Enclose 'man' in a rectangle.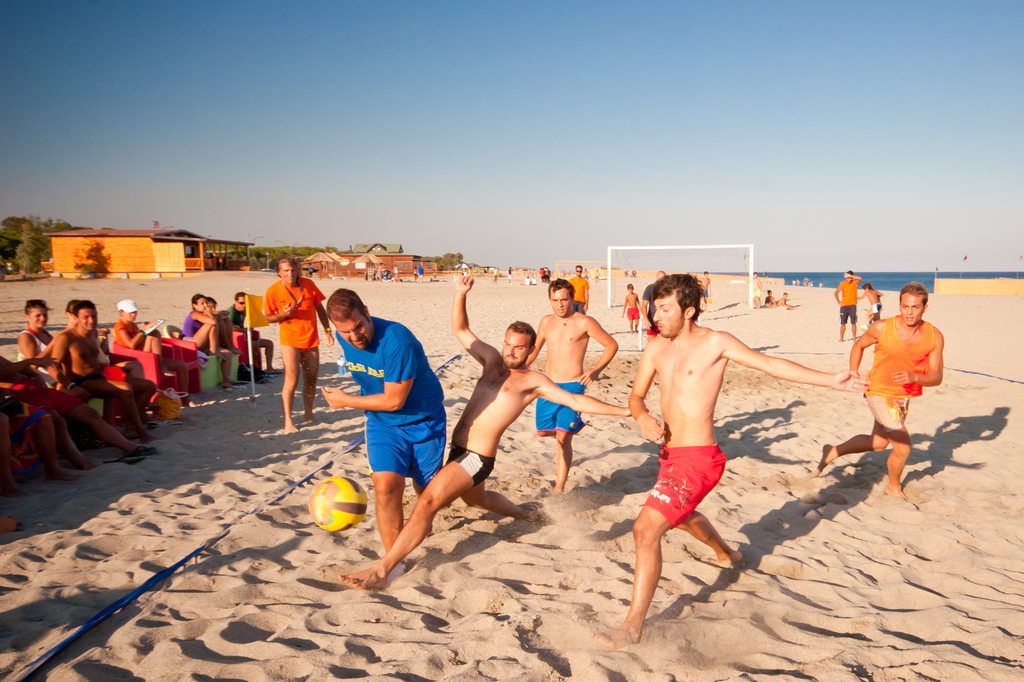
BBox(234, 290, 273, 373).
